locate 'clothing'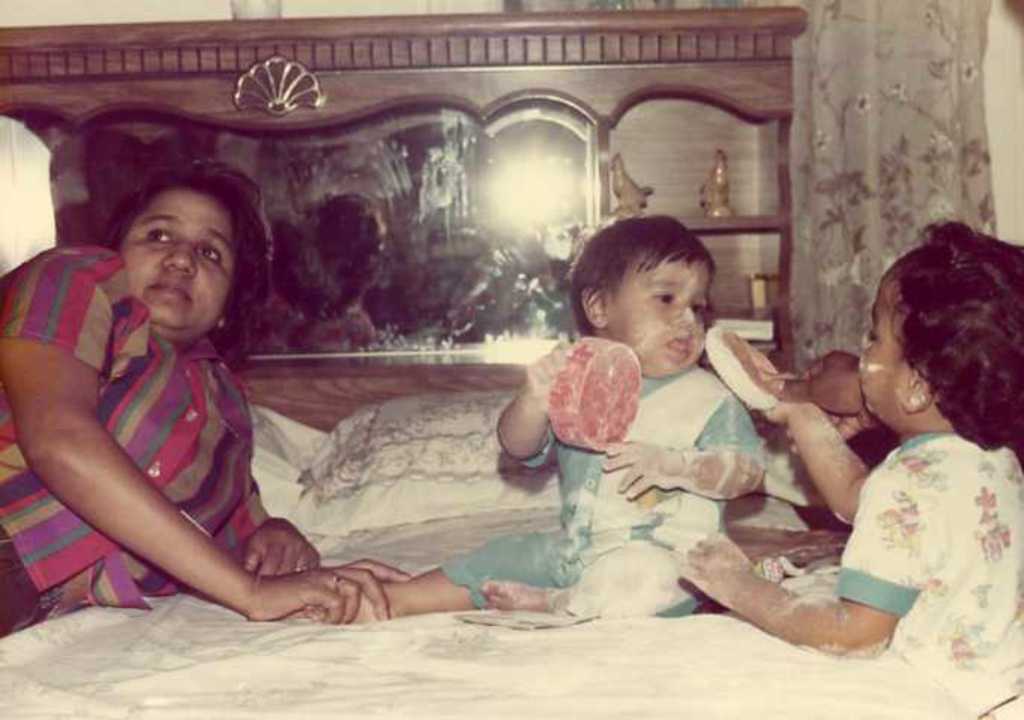
39, 246, 298, 623
